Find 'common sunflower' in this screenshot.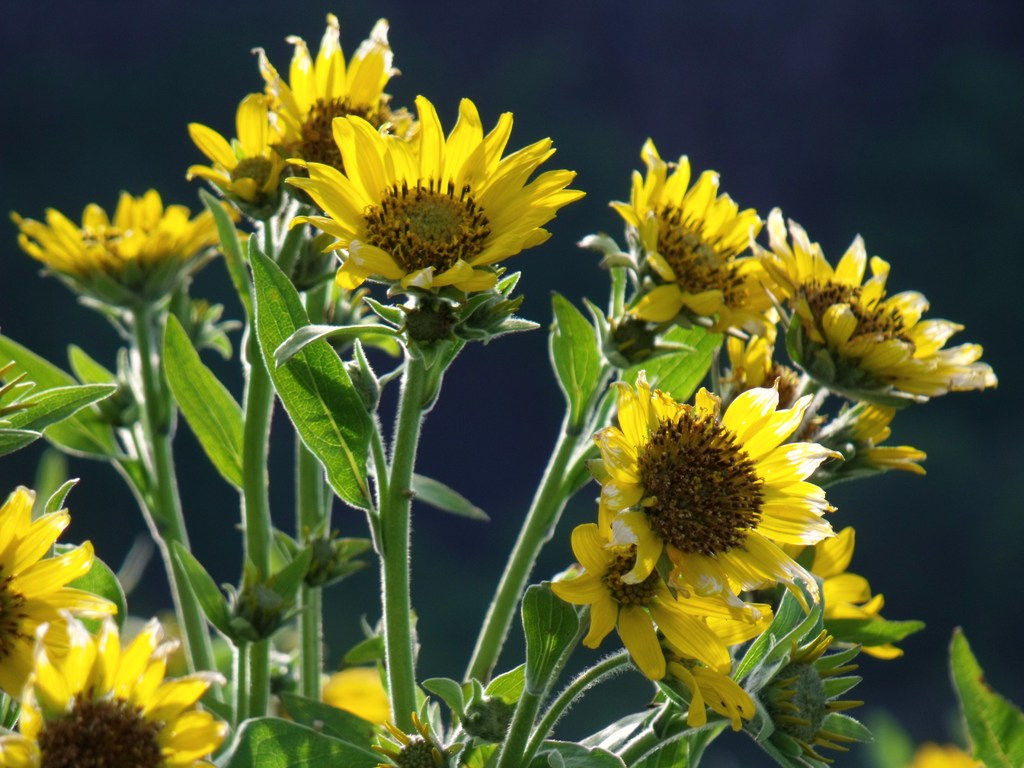
The bounding box for 'common sunflower' is region(753, 196, 998, 404).
